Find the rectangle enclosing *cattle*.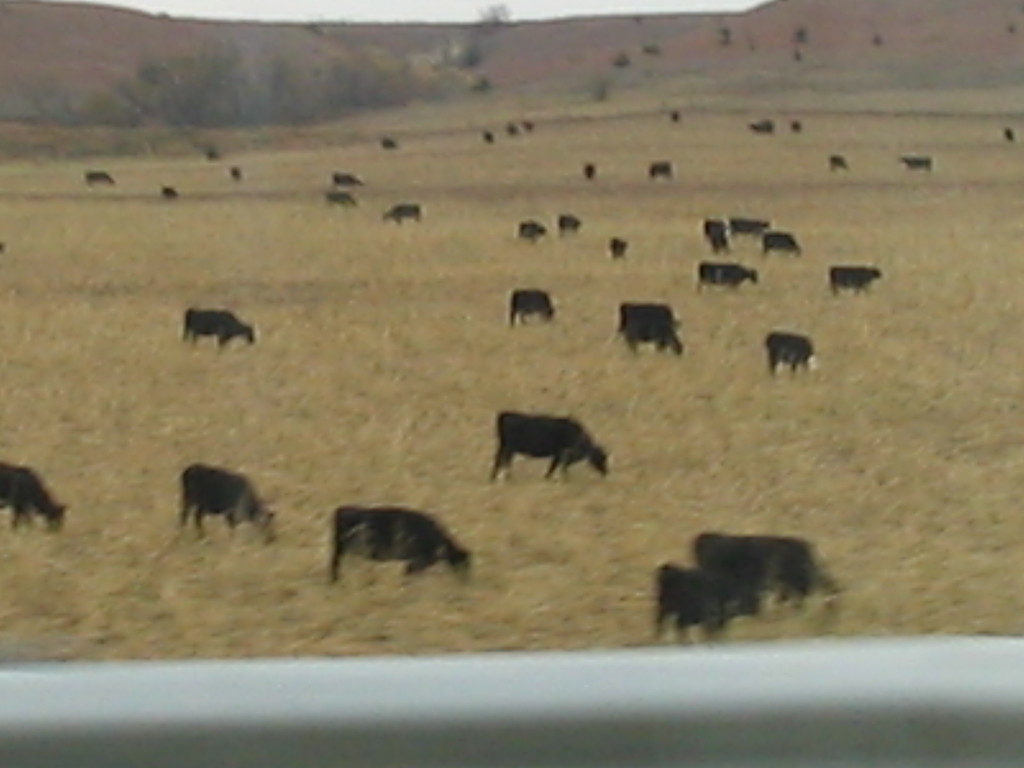
526:117:537:132.
